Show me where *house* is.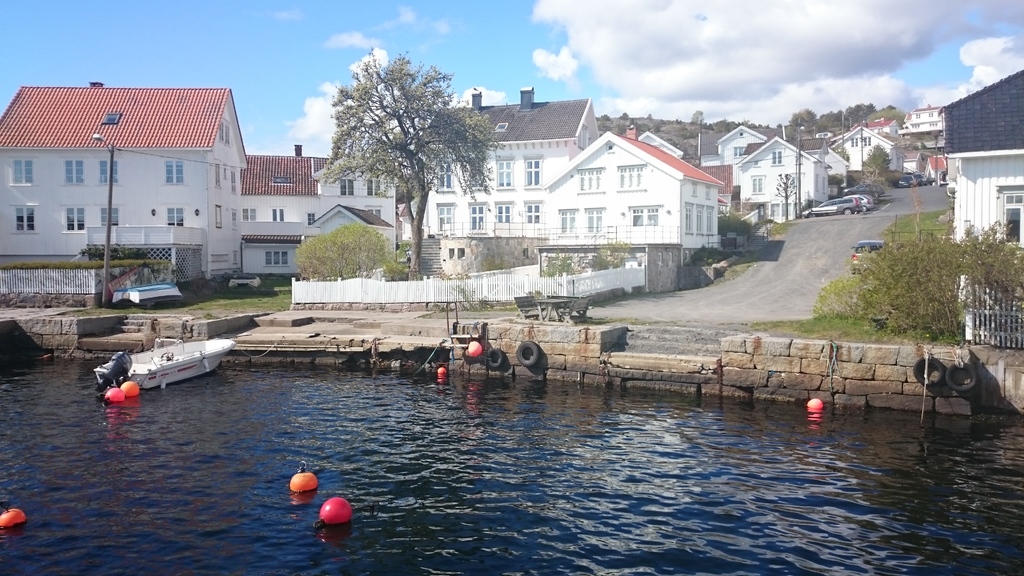
*house* is at region(945, 65, 1023, 344).
